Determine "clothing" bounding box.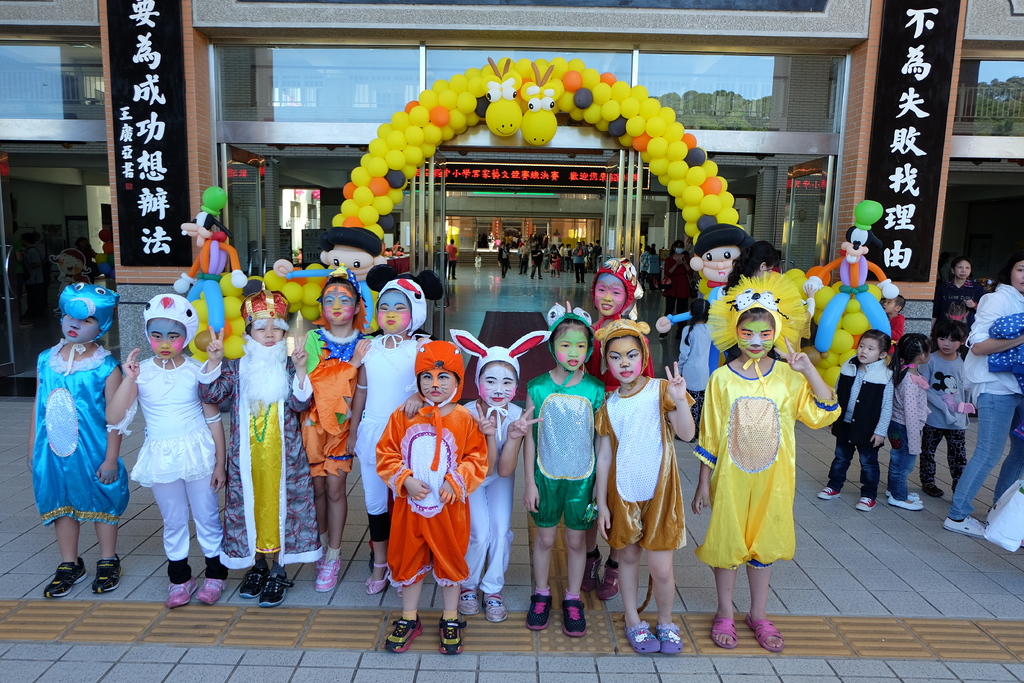
Determined: [552, 256, 559, 269].
